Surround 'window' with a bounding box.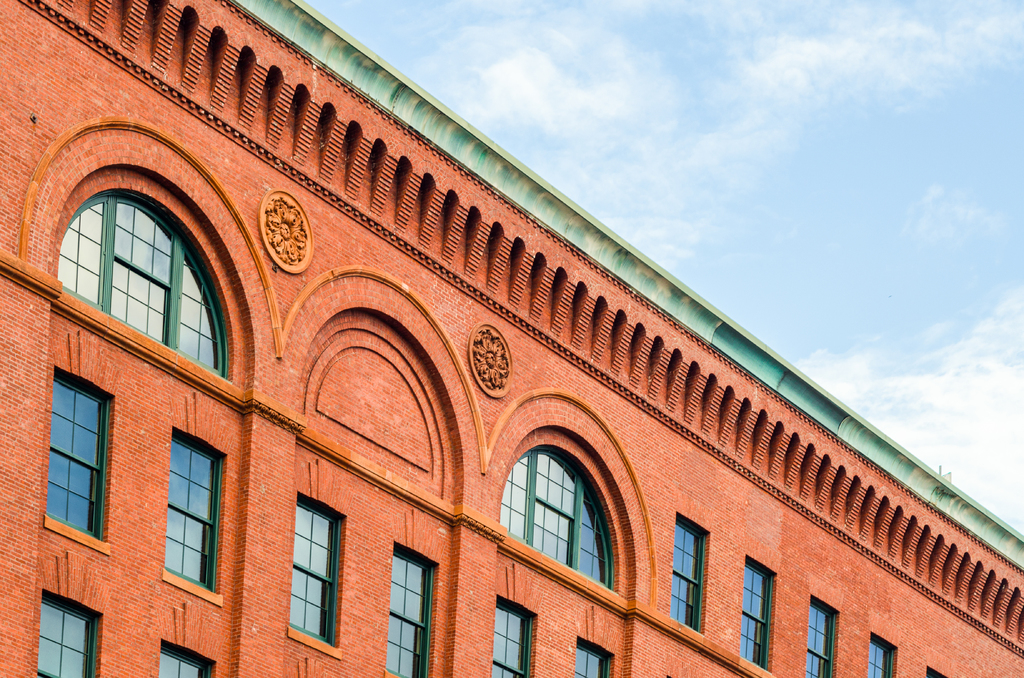
region(45, 167, 242, 413).
